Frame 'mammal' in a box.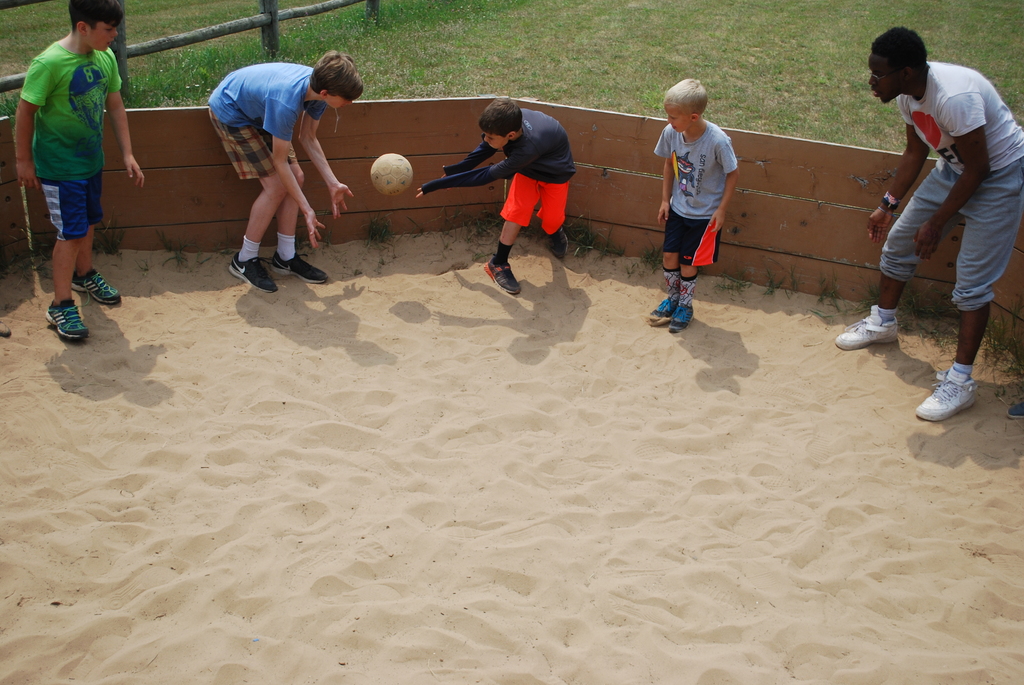
{"x1": 206, "y1": 47, "x2": 362, "y2": 297}.
